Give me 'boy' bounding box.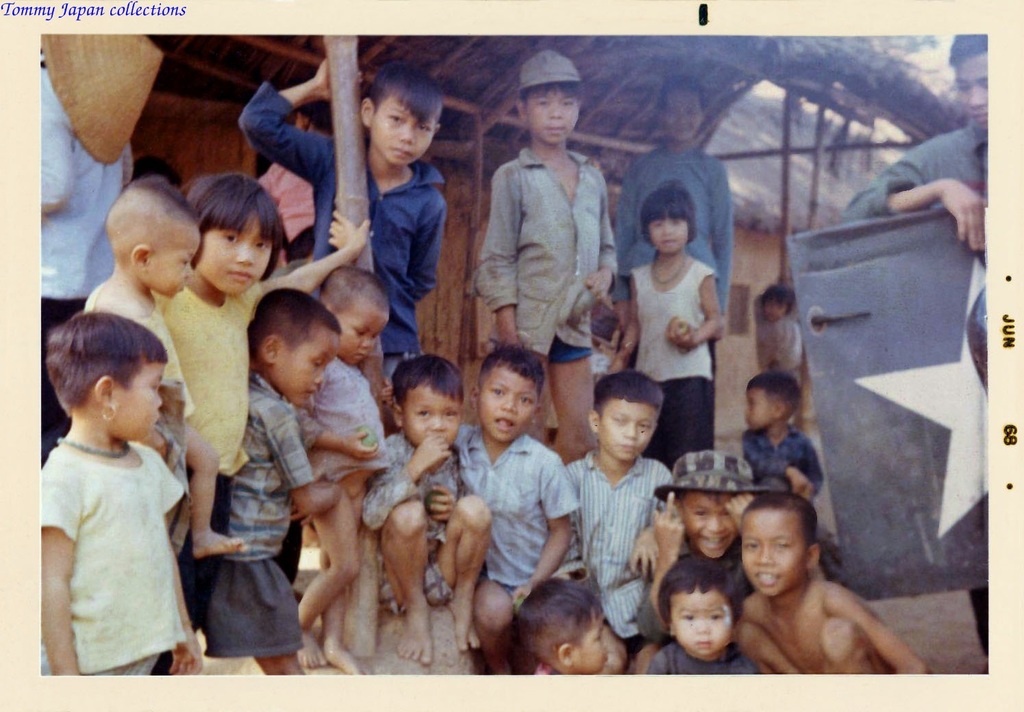
bbox=(519, 572, 614, 687).
